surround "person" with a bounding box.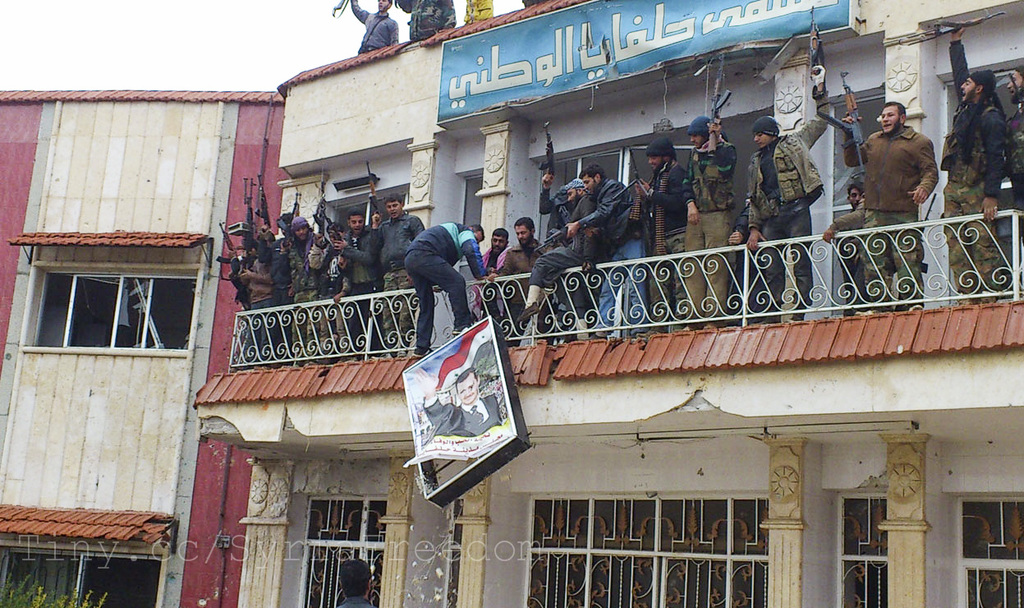
(left=266, top=222, right=304, bottom=344).
